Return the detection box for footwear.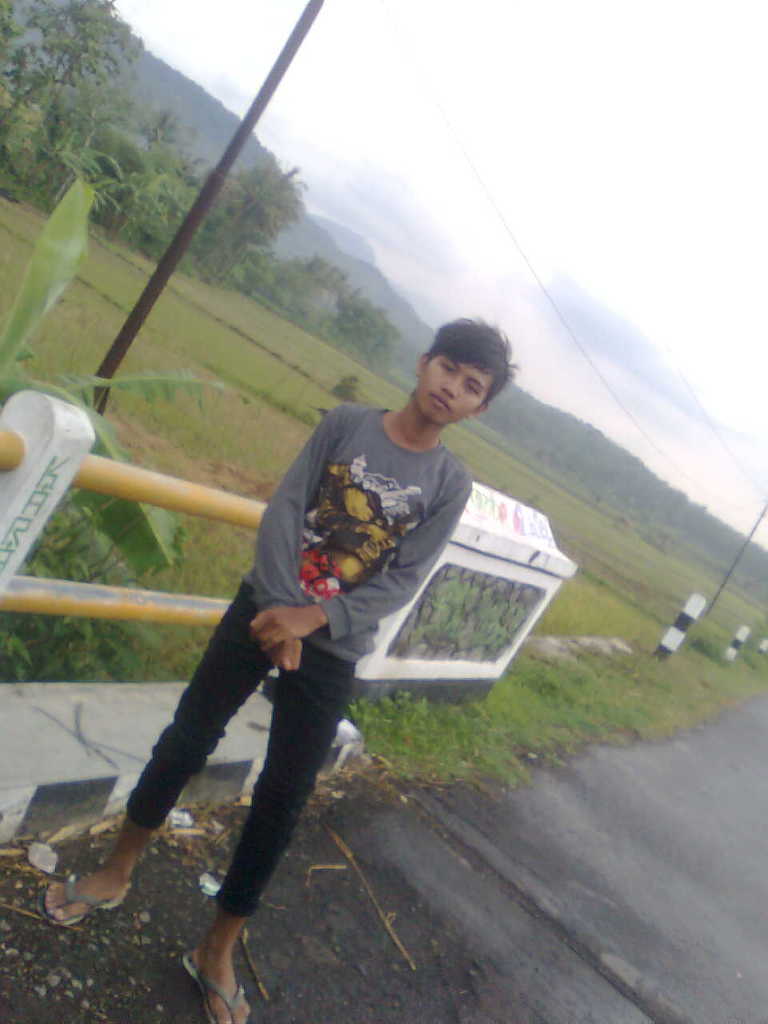
(left=32, top=872, right=126, bottom=929).
